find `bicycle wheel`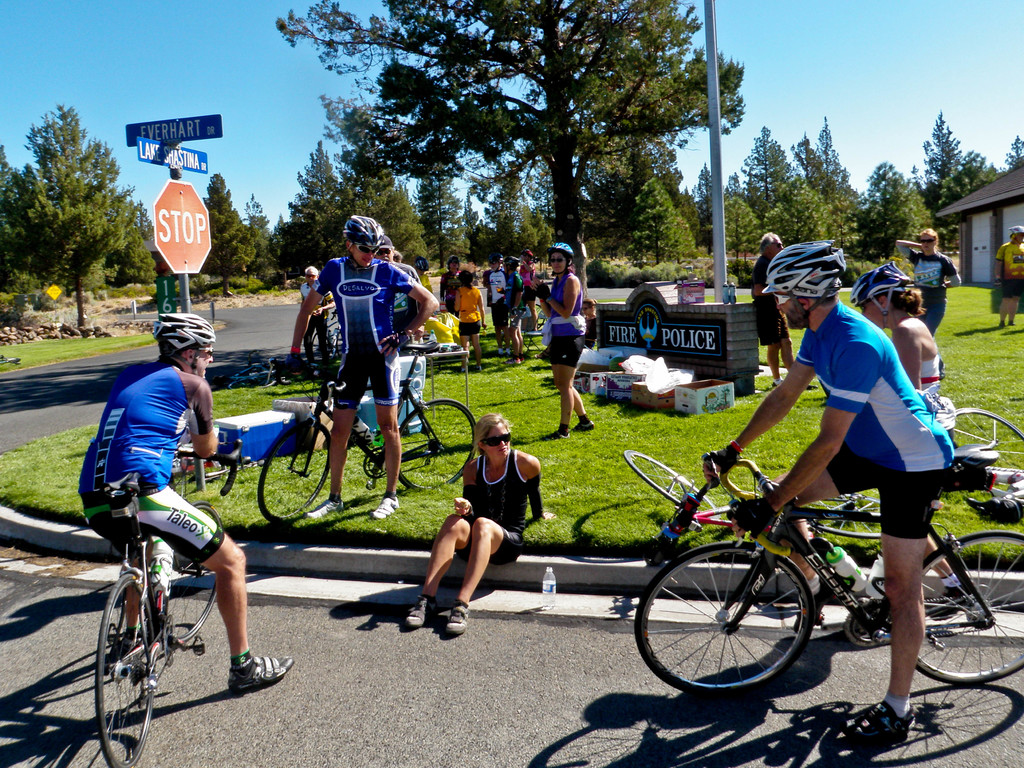
locate(91, 572, 162, 767)
